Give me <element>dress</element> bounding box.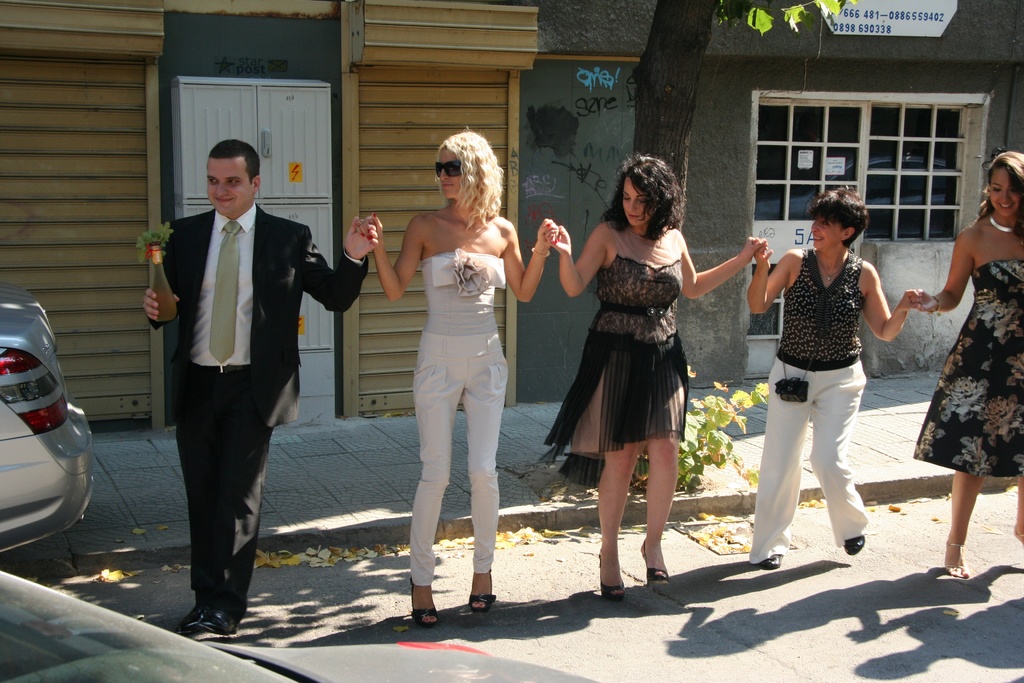
l=911, t=261, r=1023, b=475.
